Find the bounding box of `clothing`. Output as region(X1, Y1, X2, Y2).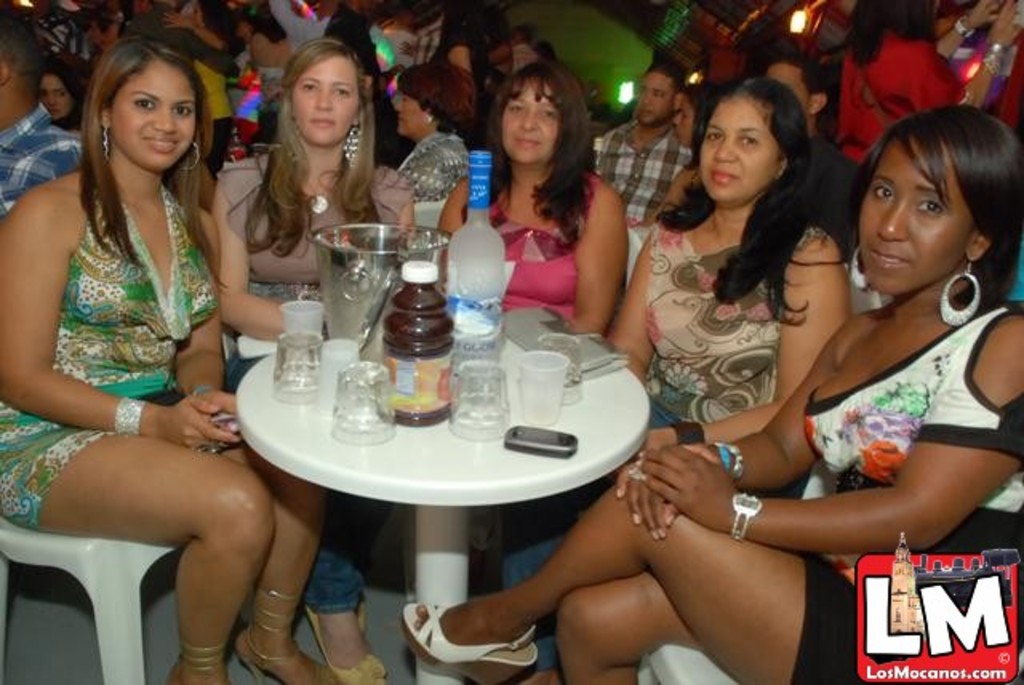
region(443, 170, 603, 323).
